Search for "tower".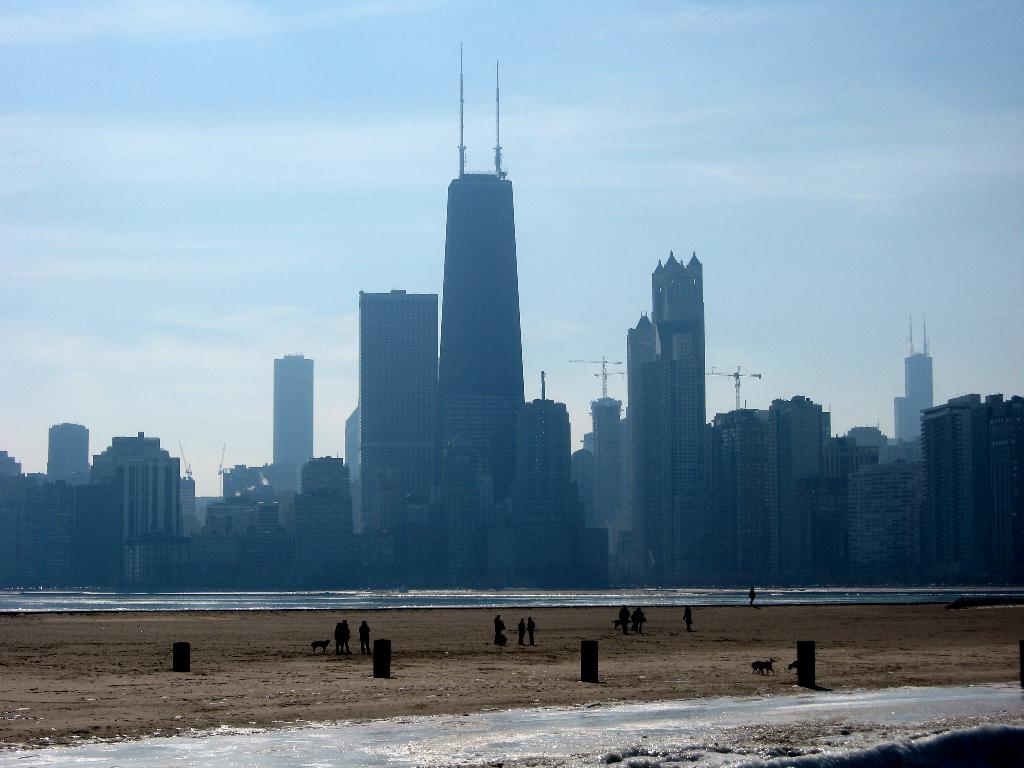
Found at crop(703, 367, 771, 576).
